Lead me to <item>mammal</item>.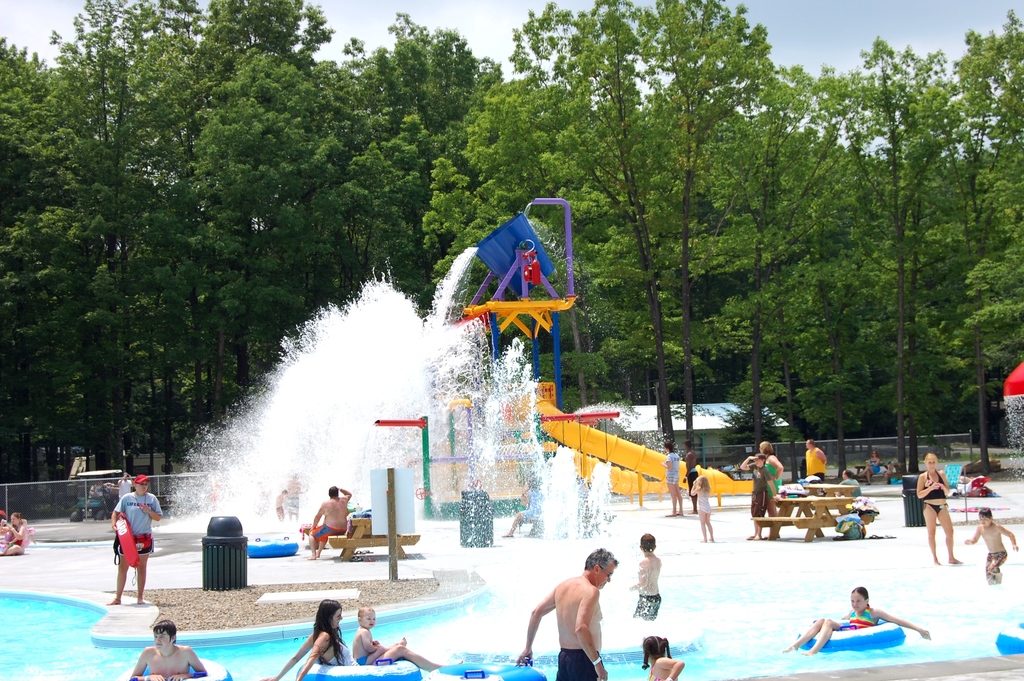
Lead to pyautogui.locateOnScreen(285, 473, 300, 518).
